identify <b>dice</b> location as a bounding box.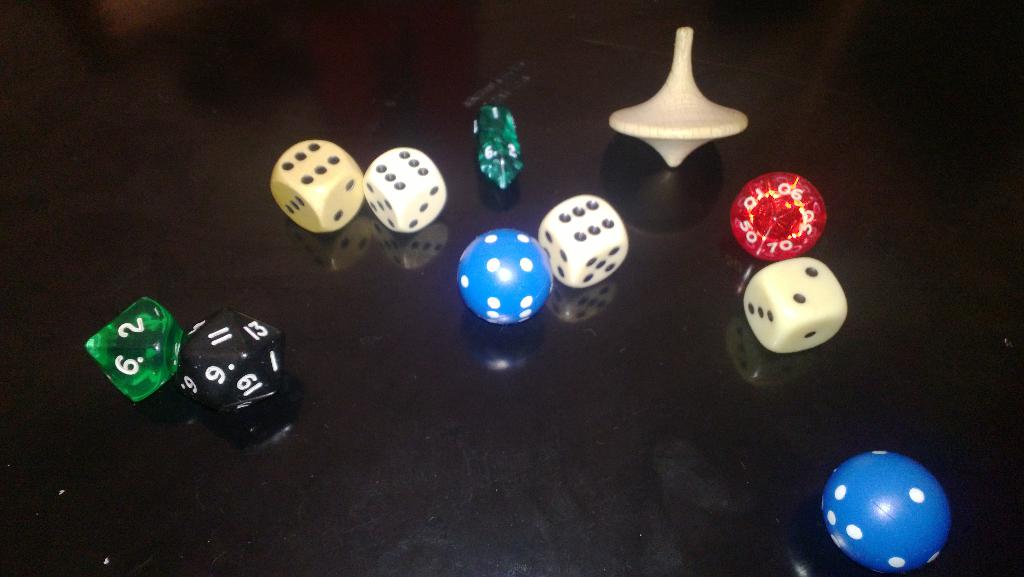
(x1=741, y1=257, x2=846, y2=354).
